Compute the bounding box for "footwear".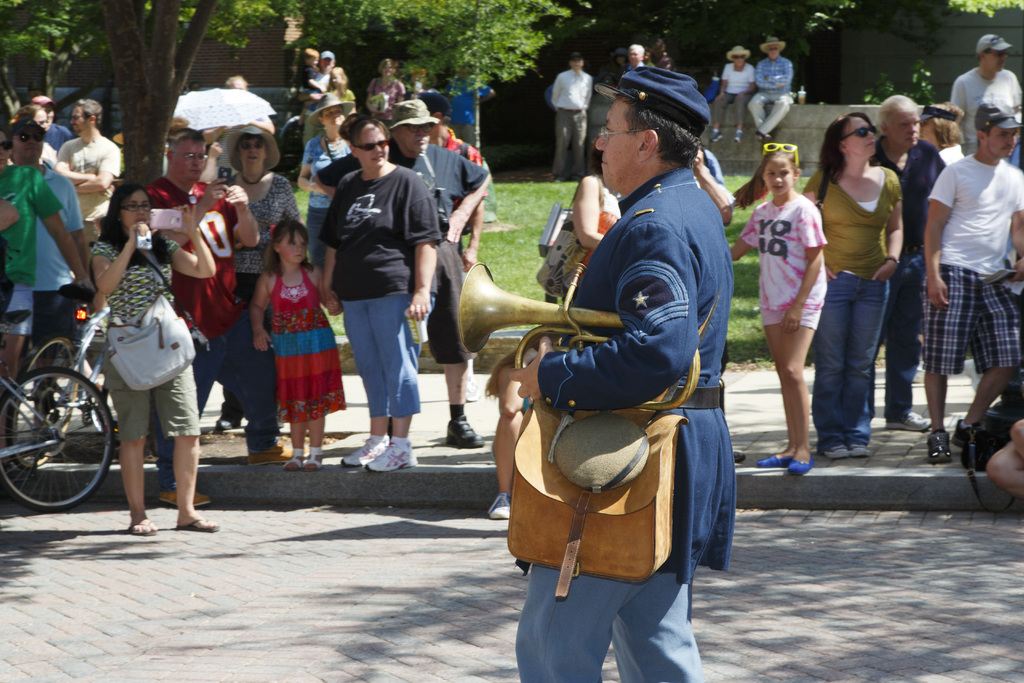
216:413:243:434.
